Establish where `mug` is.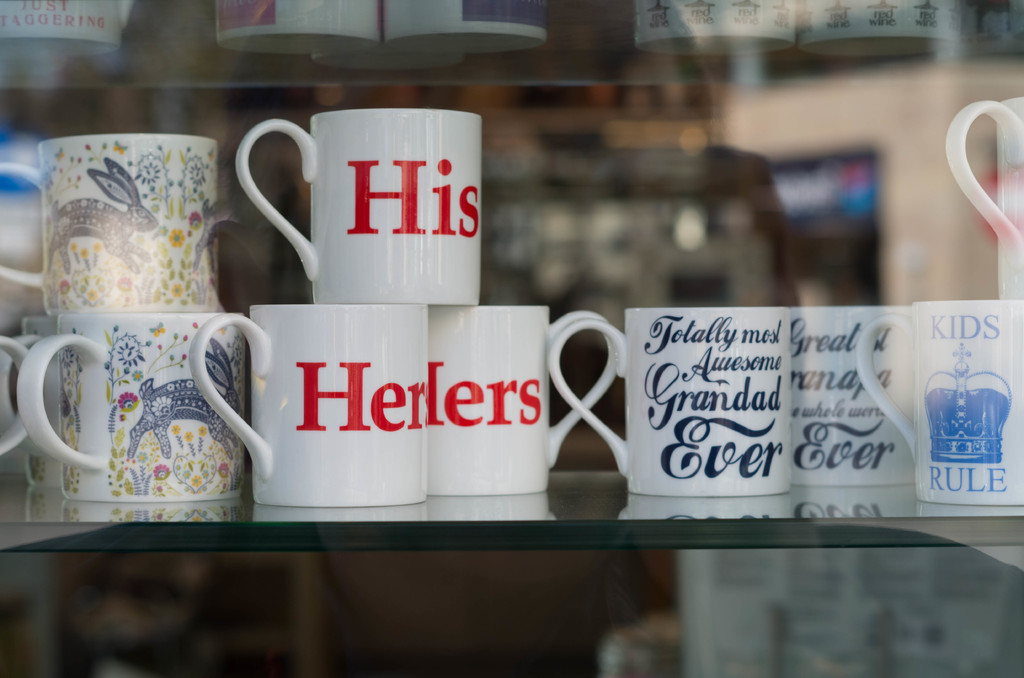
Established at select_region(191, 307, 424, 506).
